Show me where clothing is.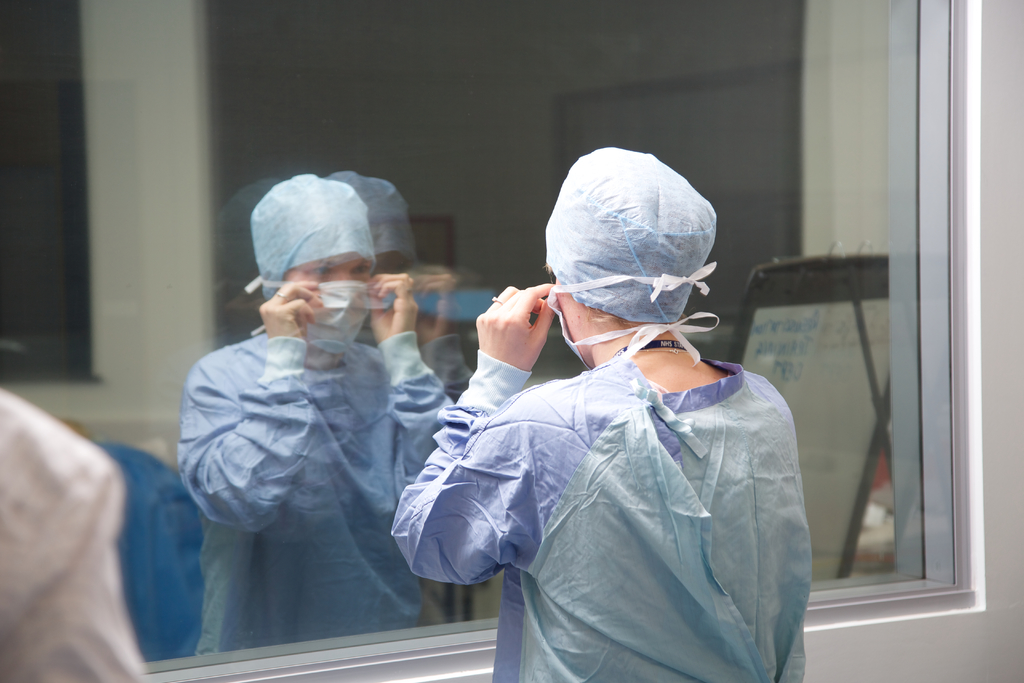
clothing is at [x1=249, y1=175, x2=378, y2=306].
